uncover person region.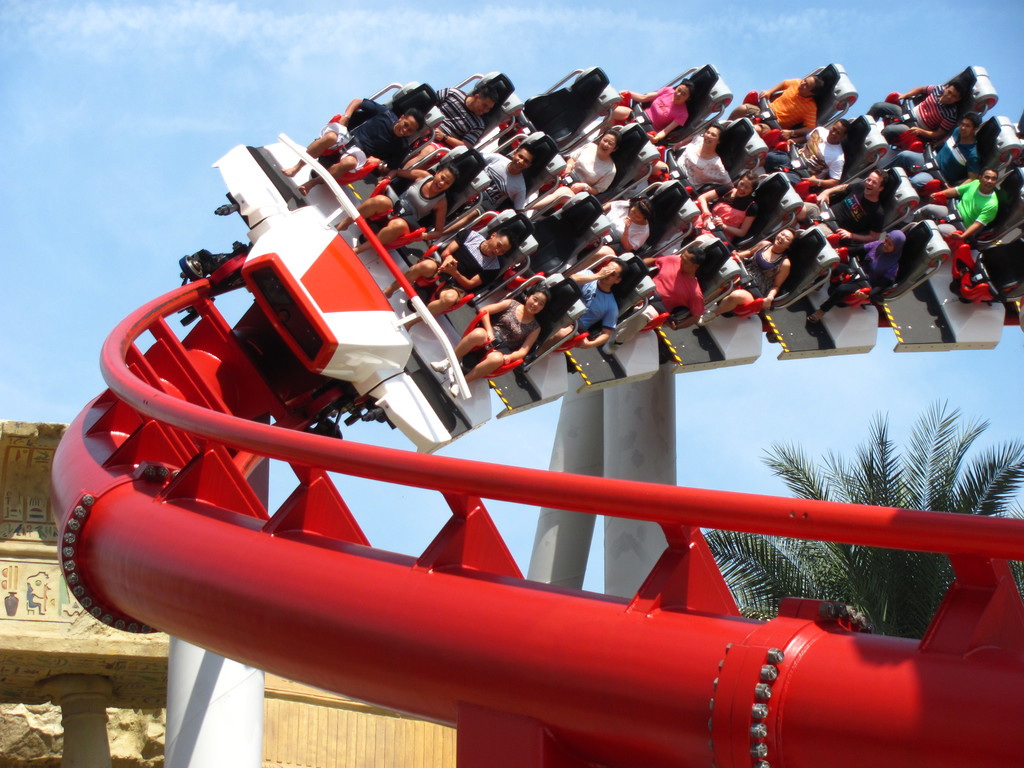
Uncovered: x1=460, y1=282, x2=550, y2=382.
